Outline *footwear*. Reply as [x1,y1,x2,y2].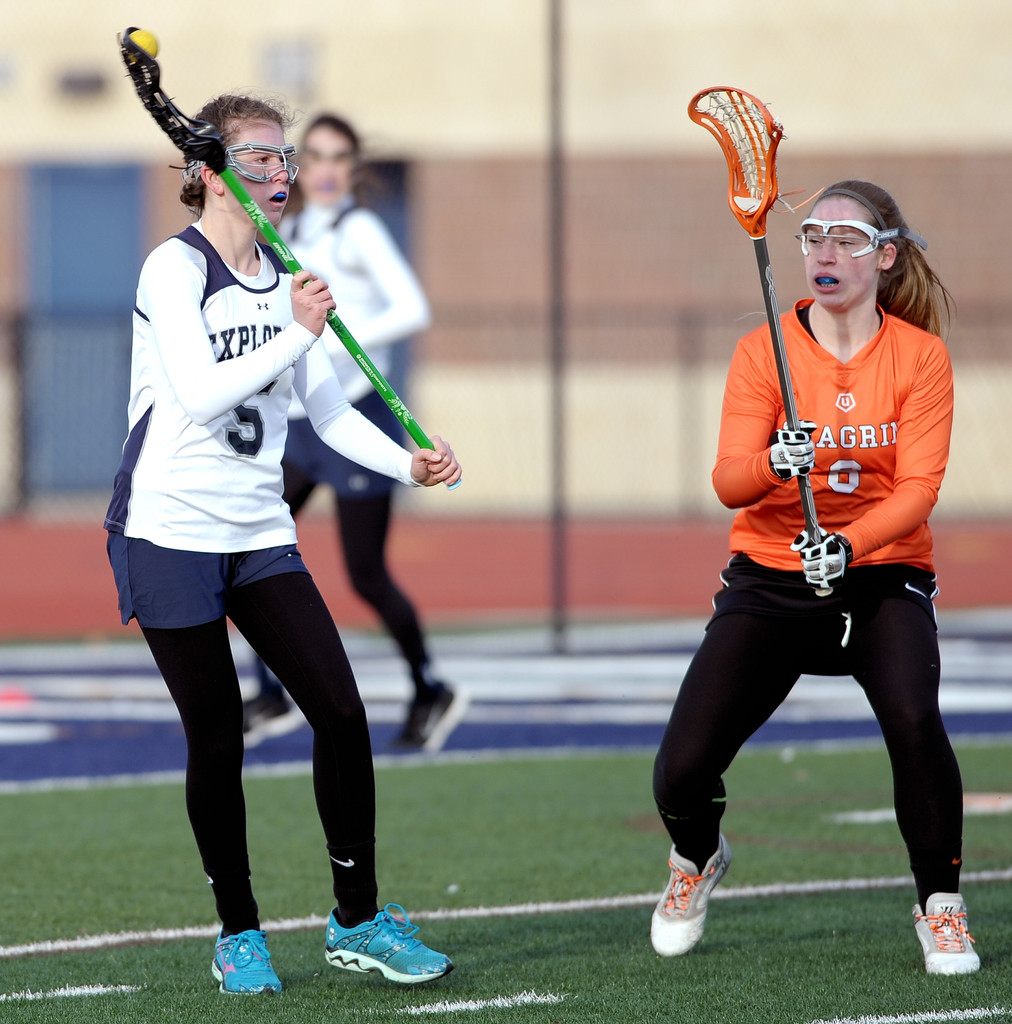
[642,834,740,965].
